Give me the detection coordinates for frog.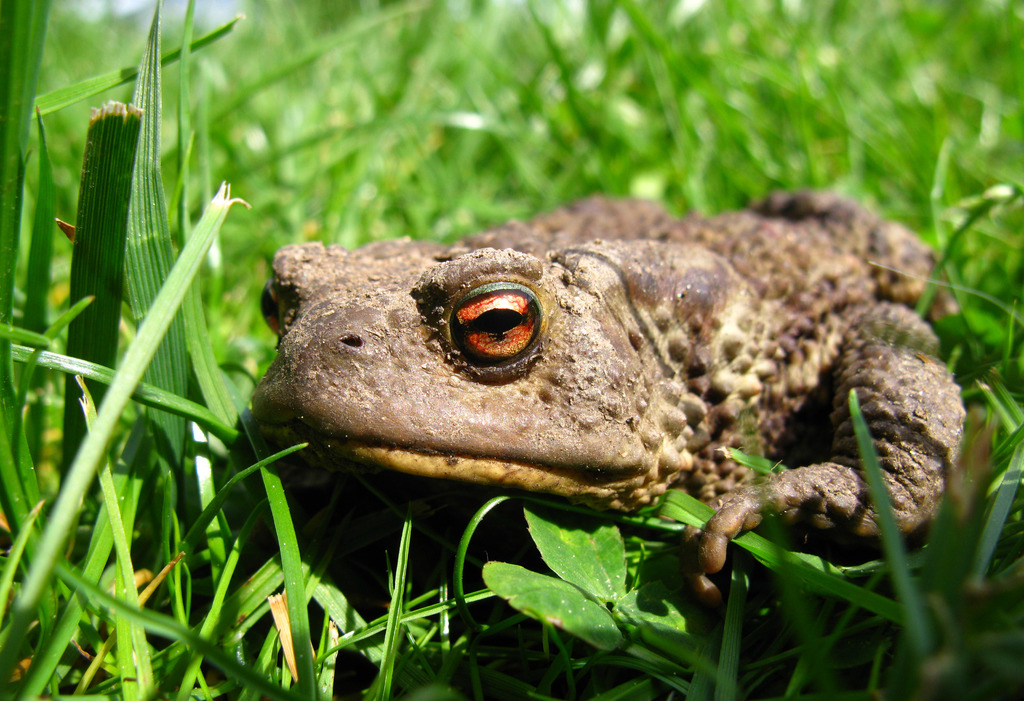
(left=246, top=183, right=963, bottom=629).
